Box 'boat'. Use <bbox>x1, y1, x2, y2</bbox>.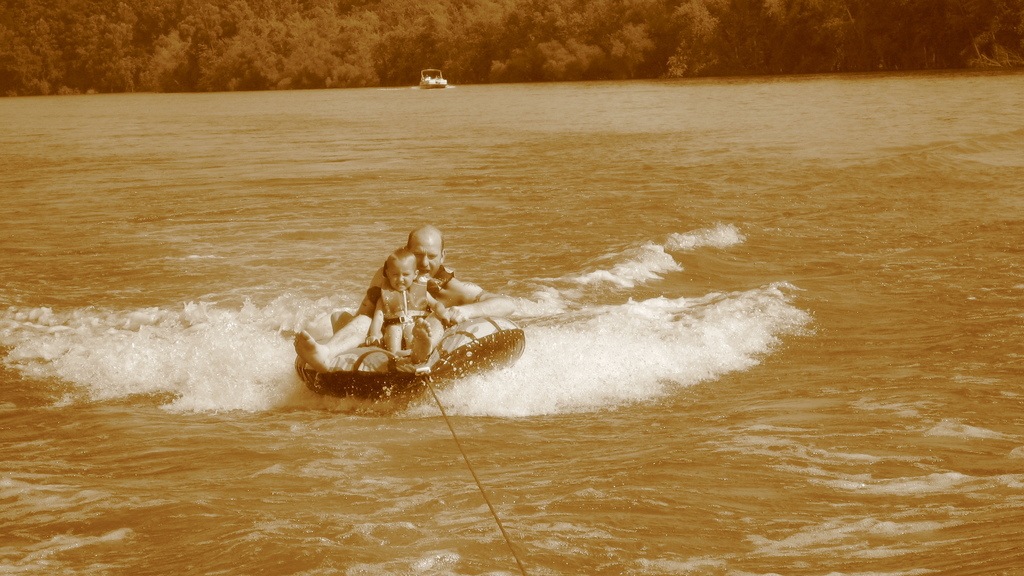
<bbox>261, 251, 543, 410</bbox>.
